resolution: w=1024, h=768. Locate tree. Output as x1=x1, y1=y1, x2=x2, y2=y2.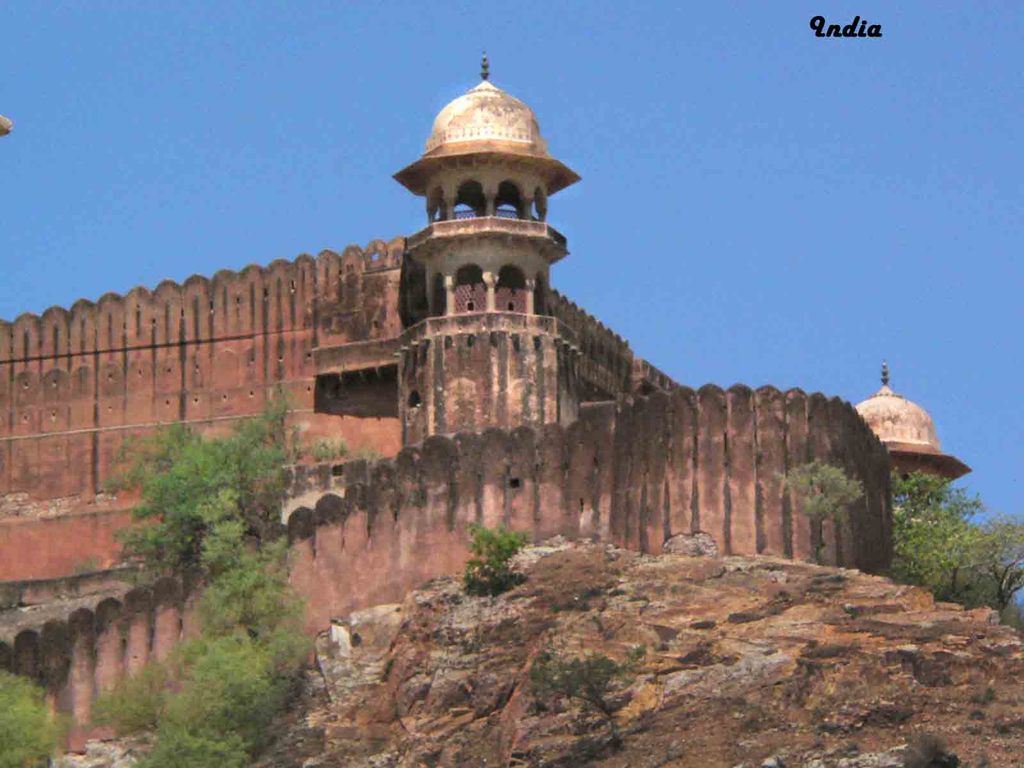
x1=86, y1=383, x2=305, y2=572.
